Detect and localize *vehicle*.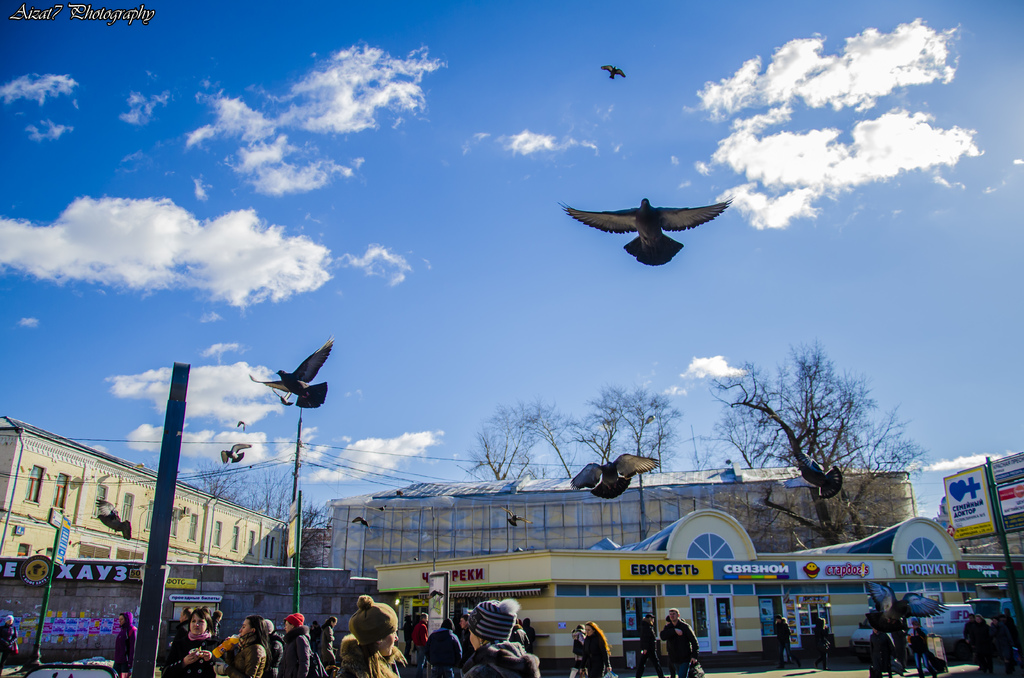
Localized at box=[847, 603, 972, 661].
